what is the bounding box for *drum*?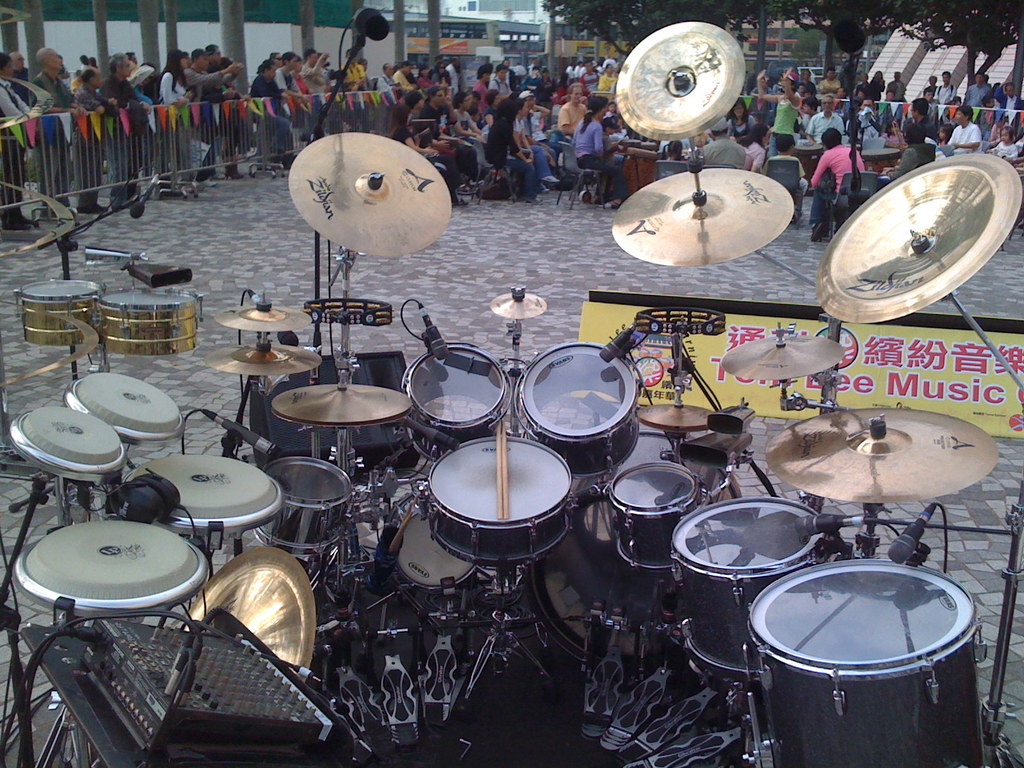
select_region(737, 524, 989, 726).
